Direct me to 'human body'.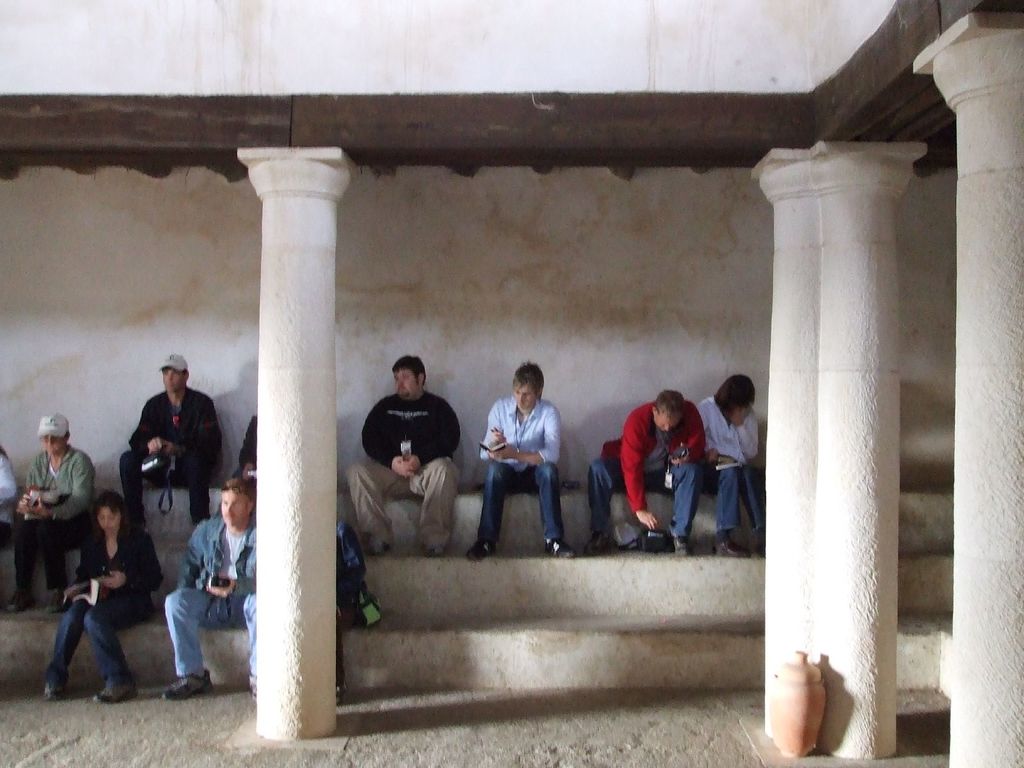
Direction: 161:506:260:716.
